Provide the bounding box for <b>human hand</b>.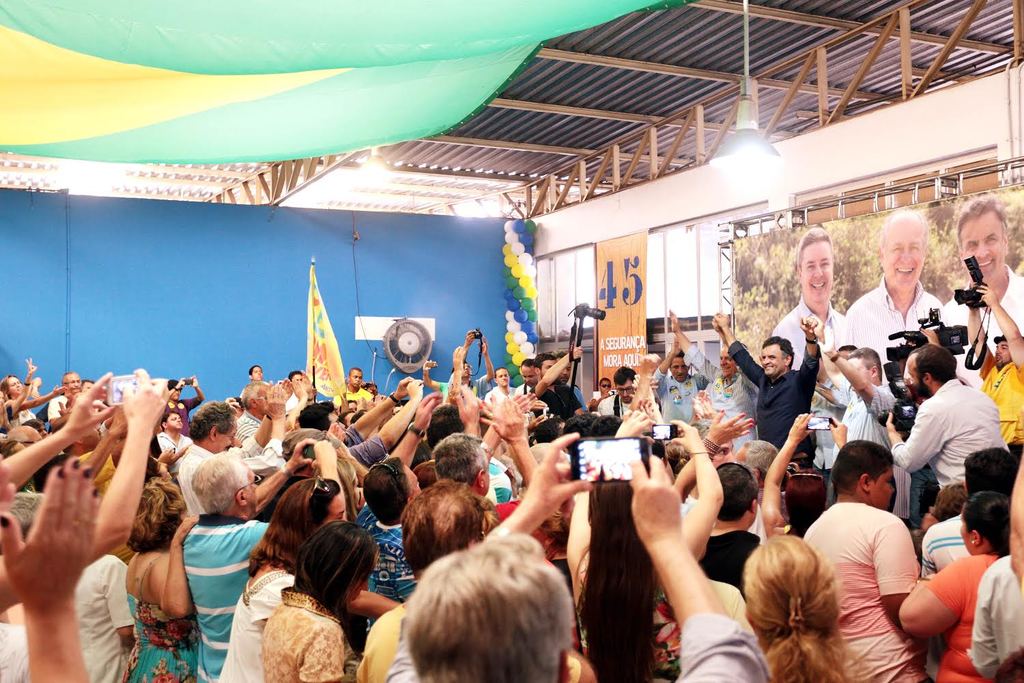
select_region(451, 344, 470, 373).
